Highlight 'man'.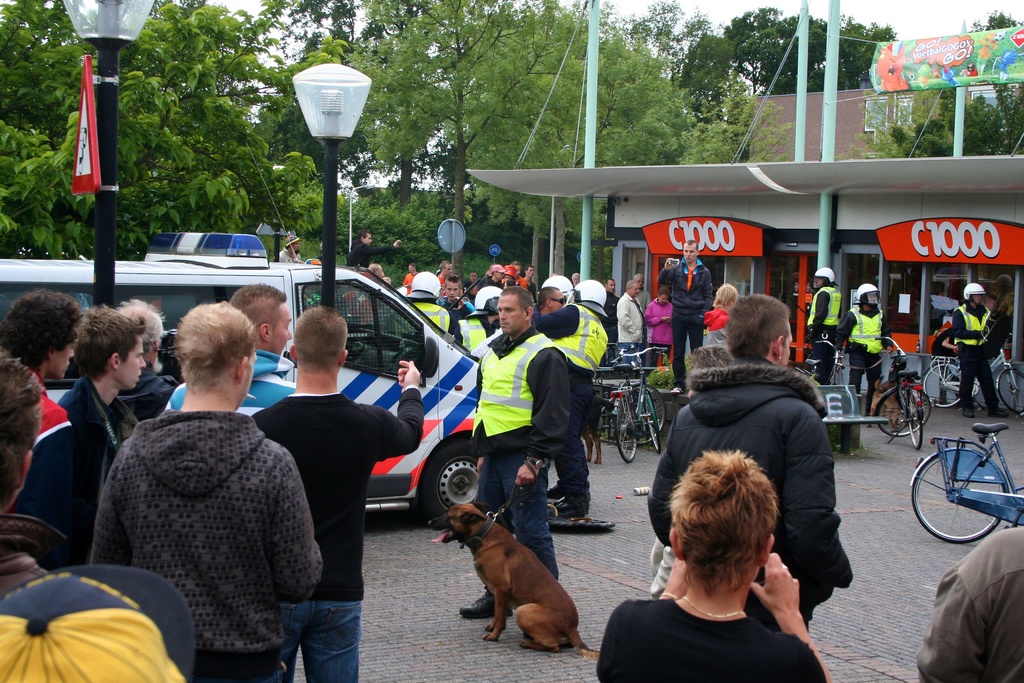
Highlighted region: detection(0, 355, 92, 603).
